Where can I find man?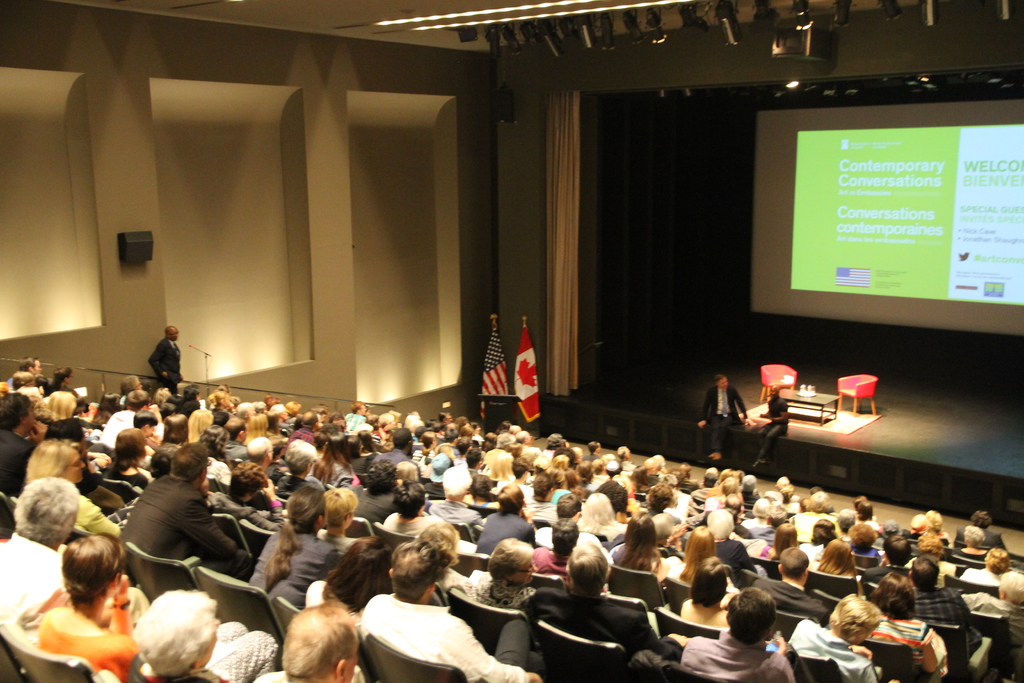
You can find it at bbox=[753, 384, 799, 473].
